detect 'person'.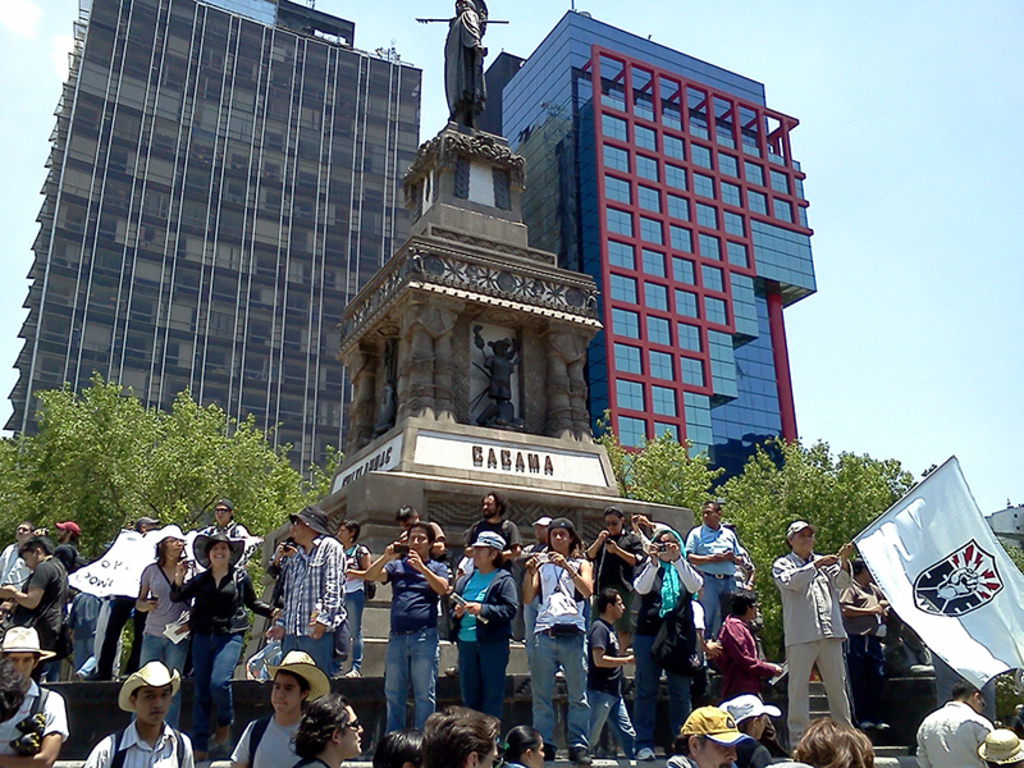
Detected at box=[836, 553, 886, 717].
